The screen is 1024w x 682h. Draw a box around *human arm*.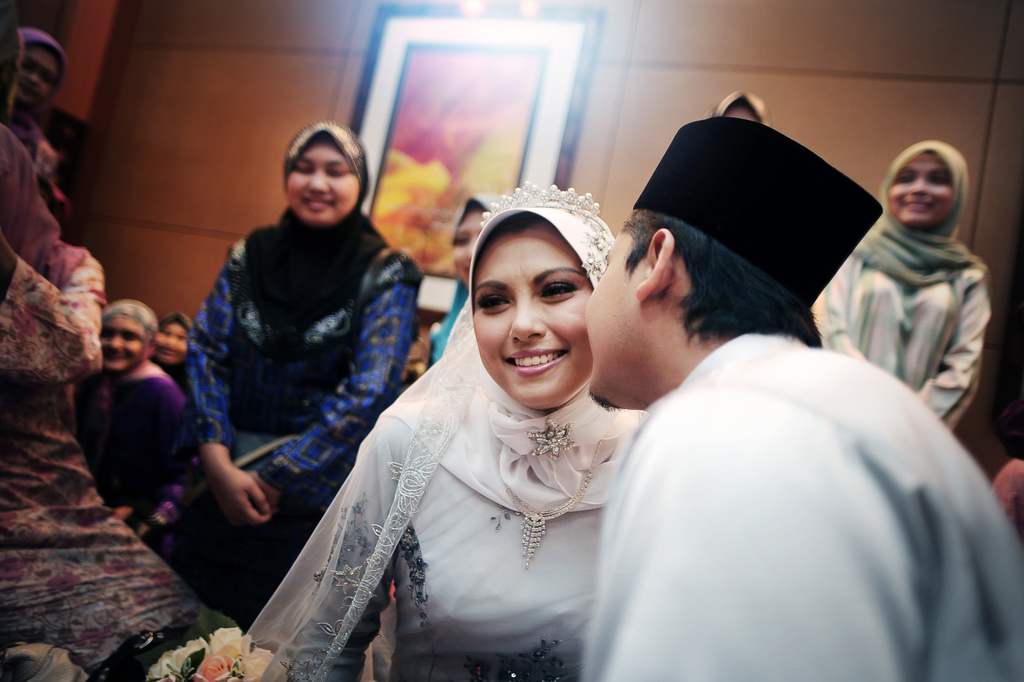
x1=806, y1=245, x2=872, y2=359.
